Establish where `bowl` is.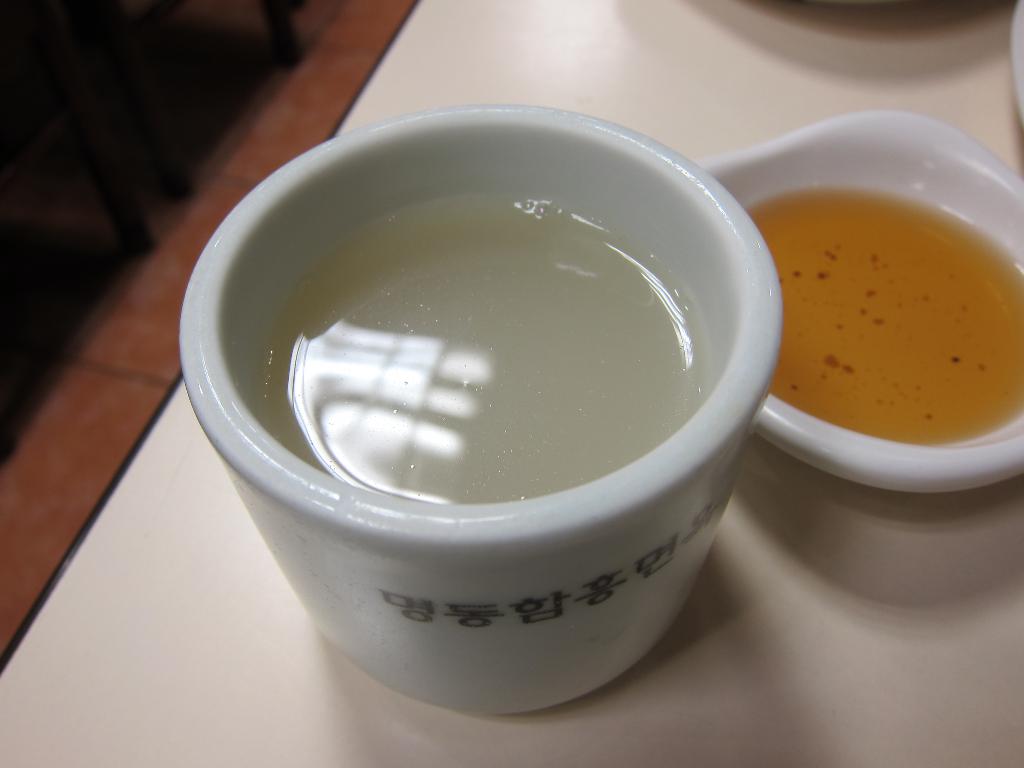
Established at [x1=697, y1=108, x2=1023, y2=493].
